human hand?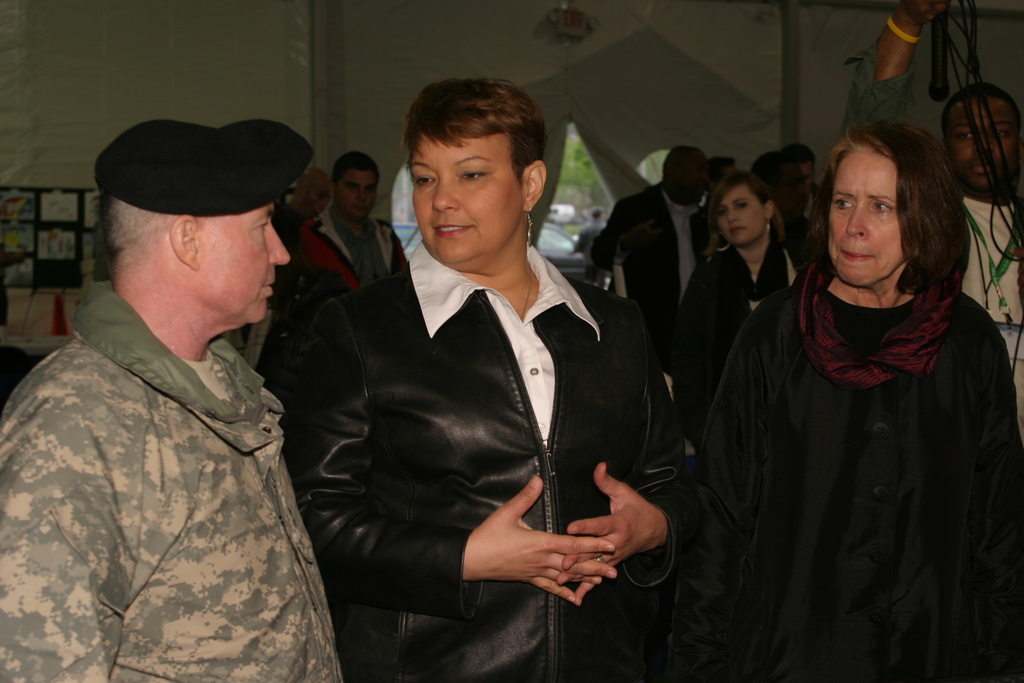
left=900, top=0, right=951, bottom=26
